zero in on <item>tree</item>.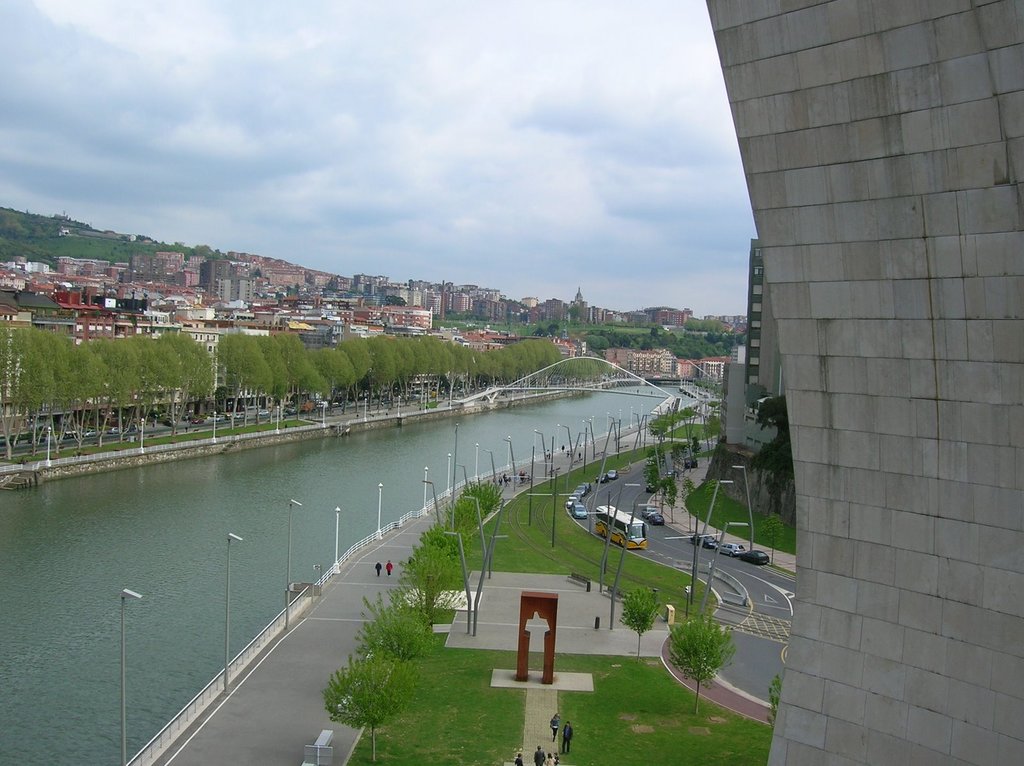
Zeroed in: 223 330 271 393.
